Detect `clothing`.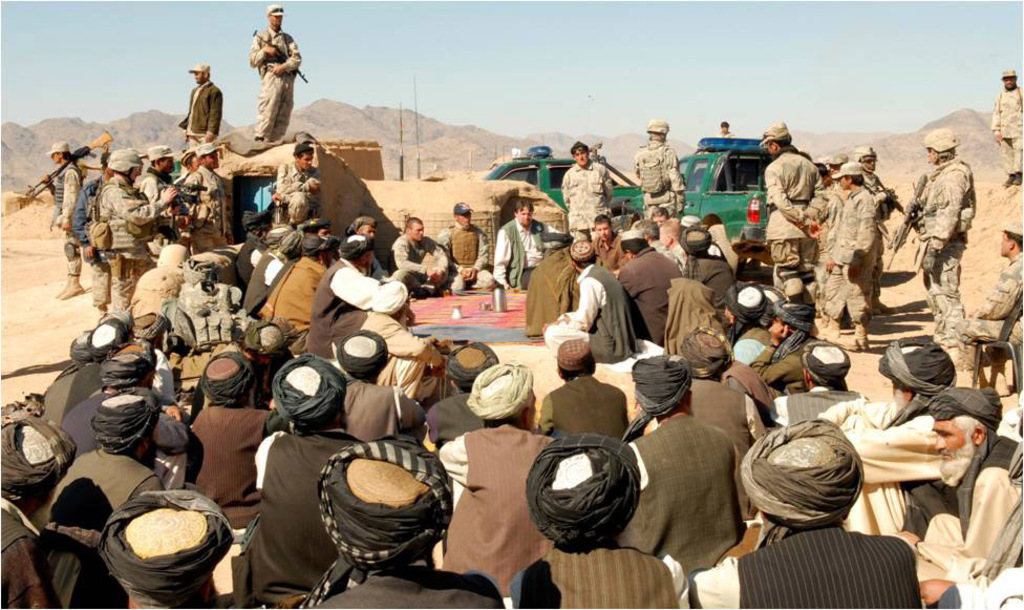
Detected at box=[338, 384, 434, 448].
